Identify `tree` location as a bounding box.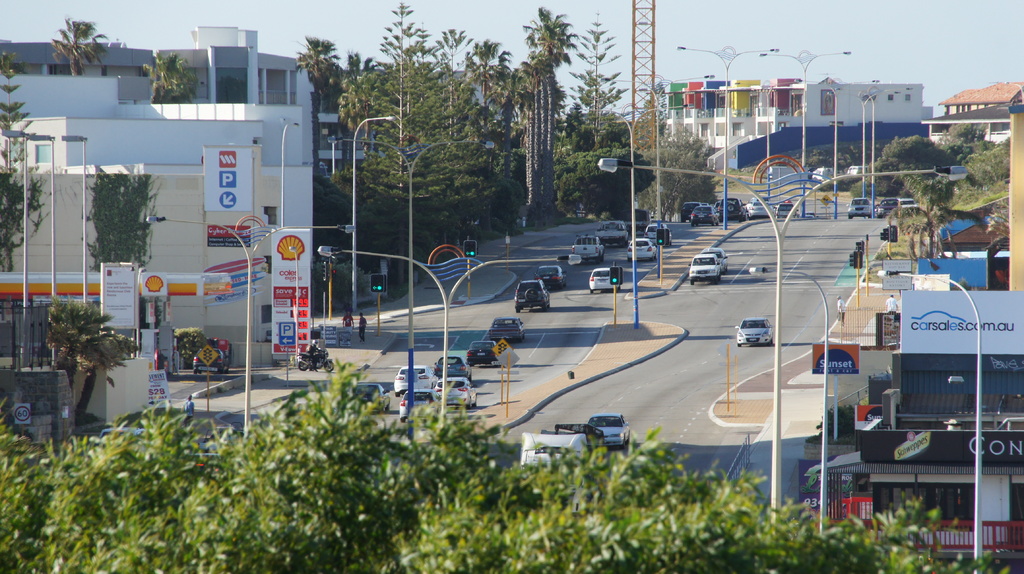
51:11:111:77.
